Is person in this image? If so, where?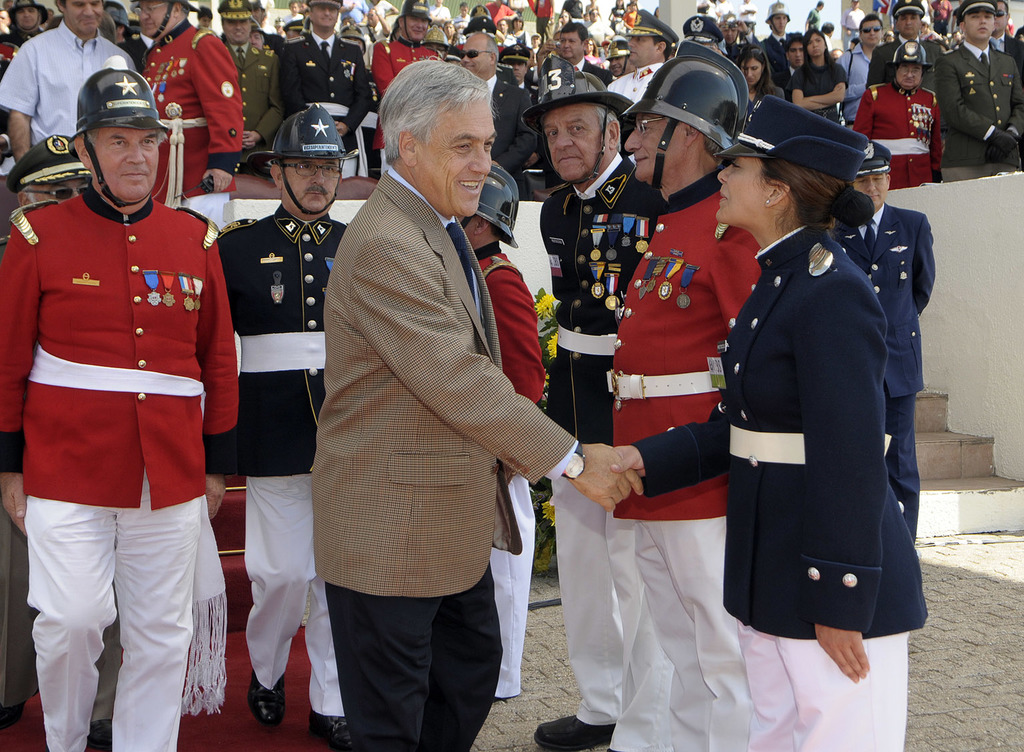
Yes, at detection(528, 54, 656, 751).
